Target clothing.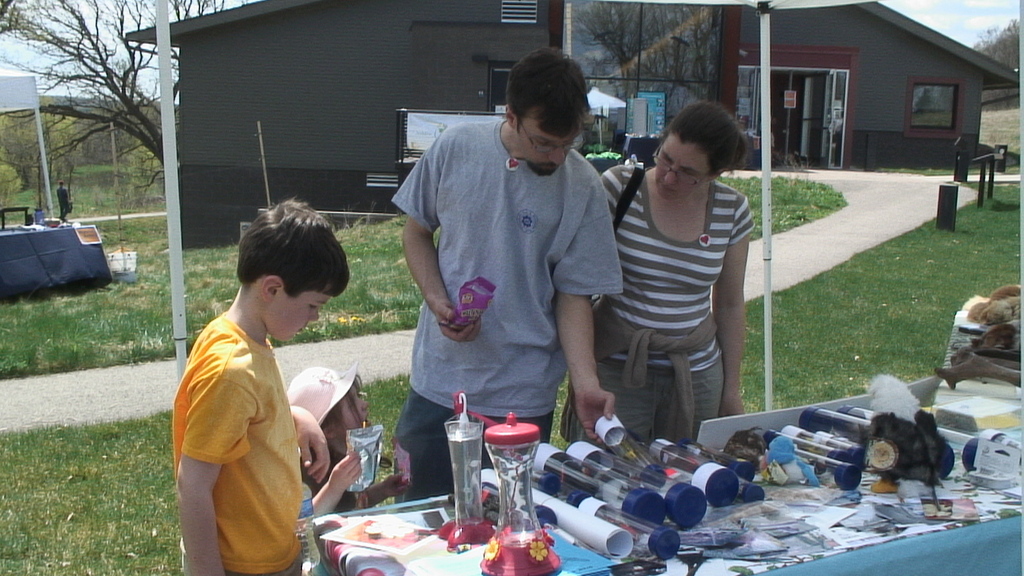
Target region: region(176, 311, 304, 575).
